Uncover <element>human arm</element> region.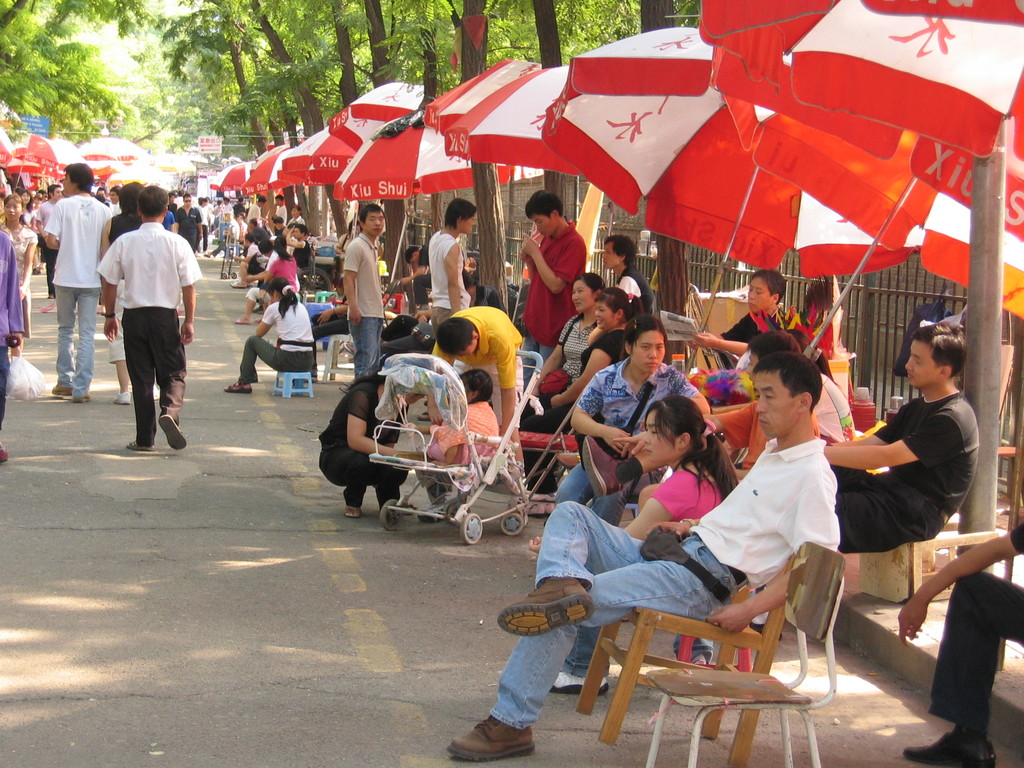
Uncovered: Rect(518, 225, 545, 273).
